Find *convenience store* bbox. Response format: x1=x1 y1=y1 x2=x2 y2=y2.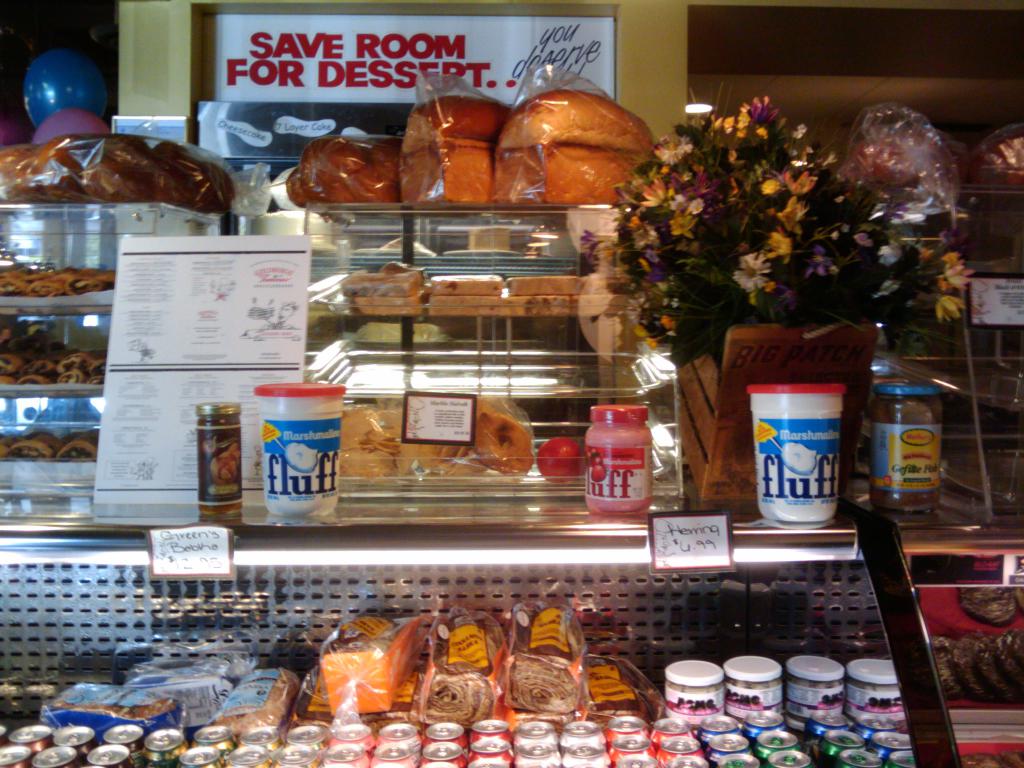
x1=0 y1=0 x2=1023 y2=767.
